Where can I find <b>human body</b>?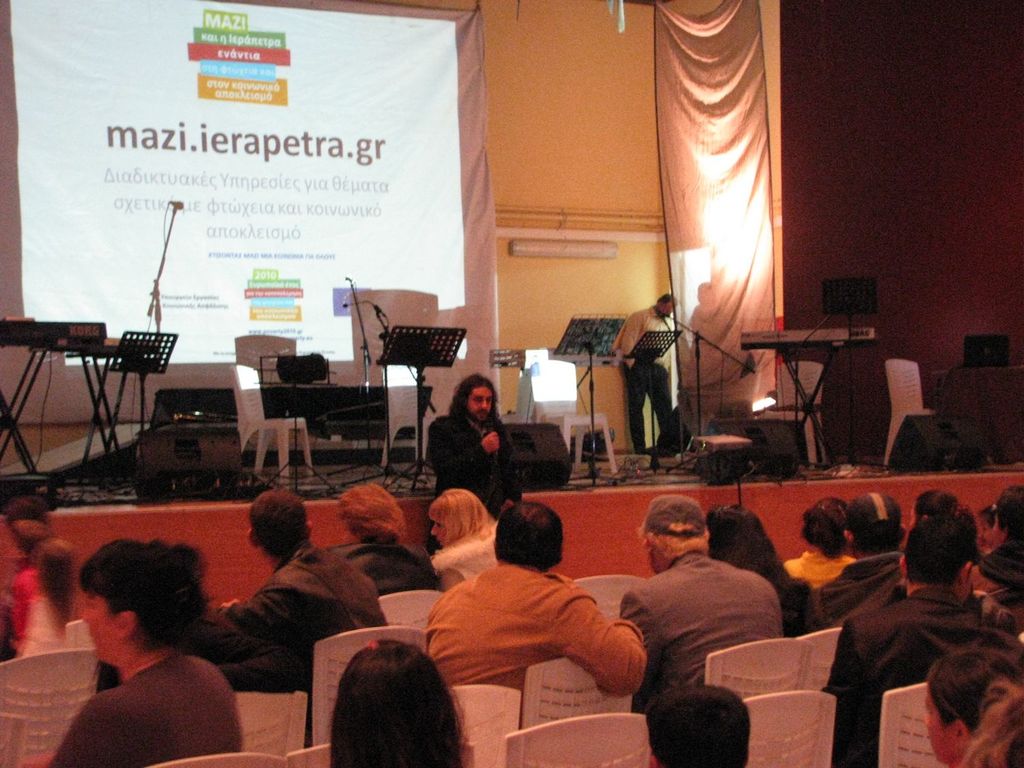
You can find it at x1=599, y1=511, x2=789, y2=715.
